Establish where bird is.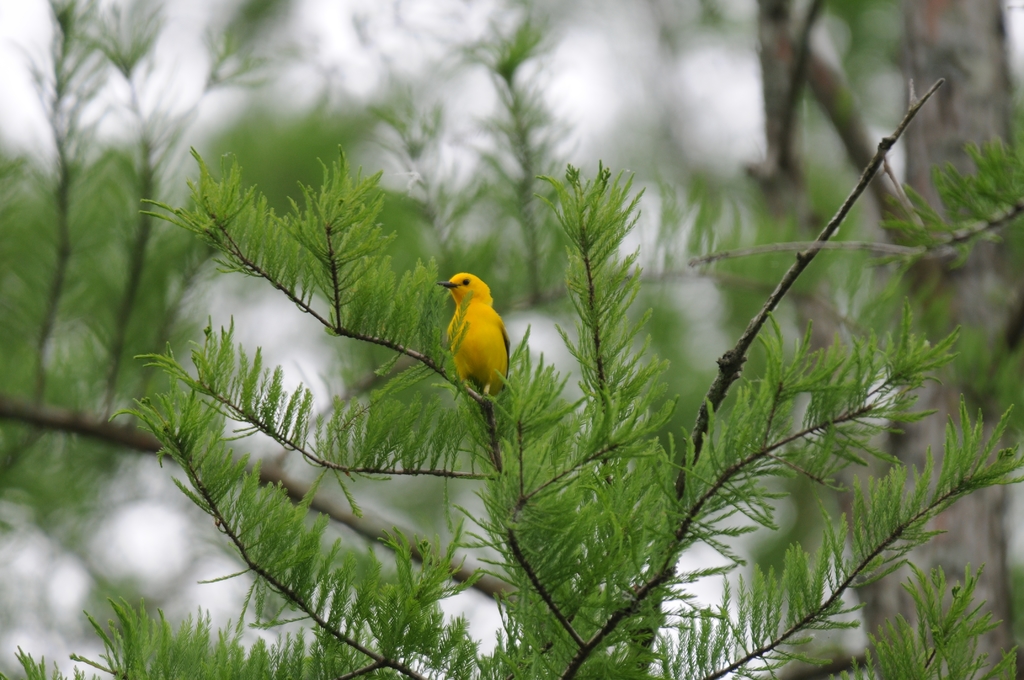
Established at (423, 271, 520, 421).
